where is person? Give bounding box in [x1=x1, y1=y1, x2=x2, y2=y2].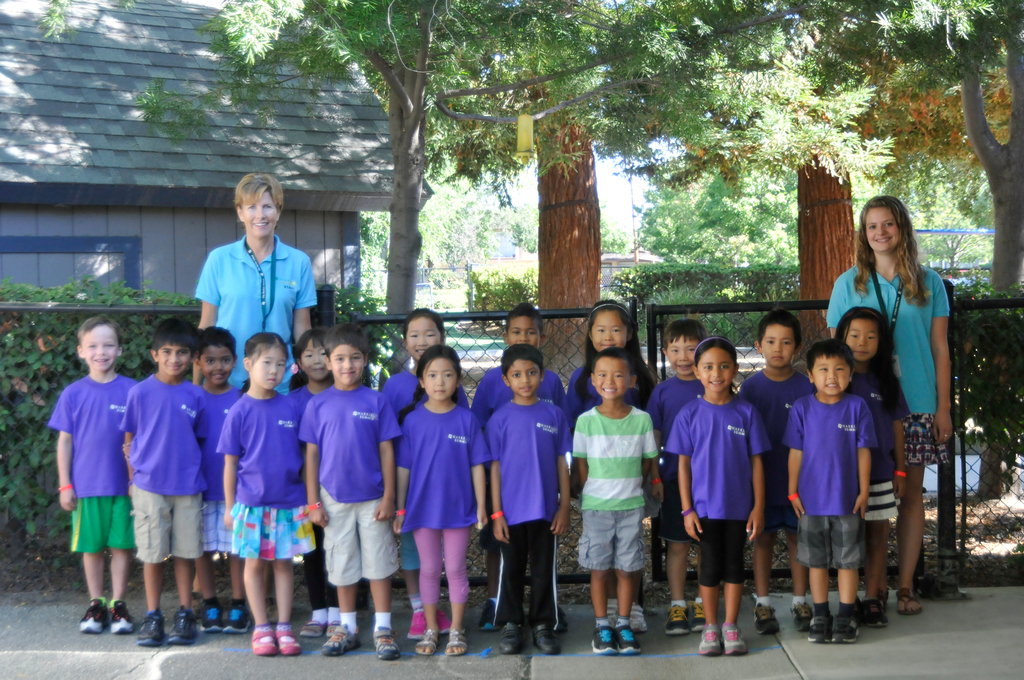
[x1=662, y1=320, x2=710, y2=640].
